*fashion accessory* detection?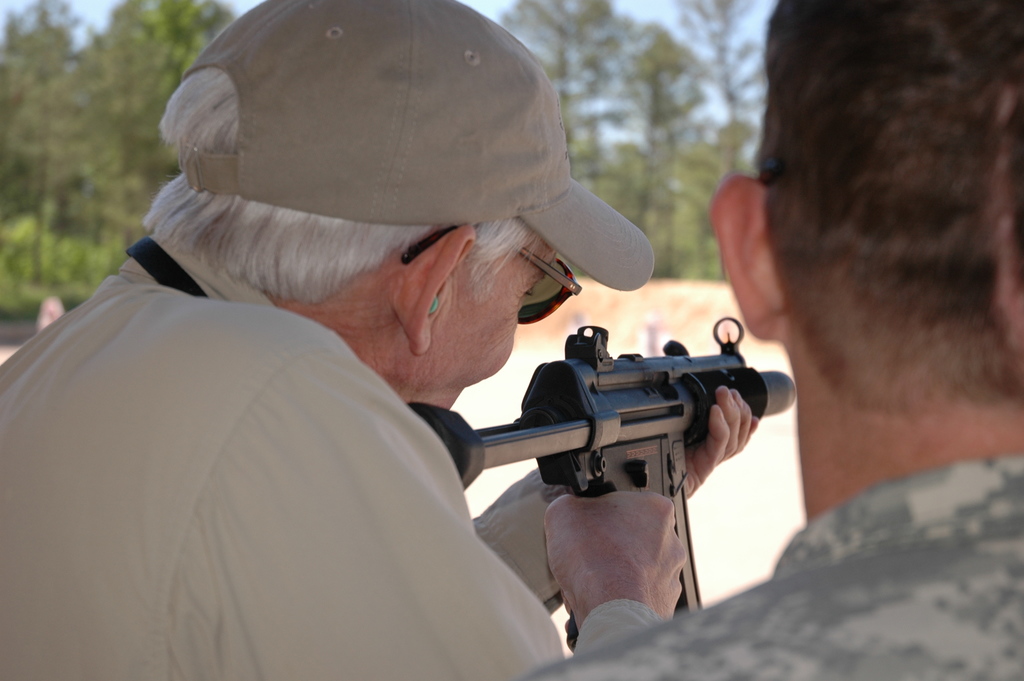
BBox(179, 0, 657, 293)
